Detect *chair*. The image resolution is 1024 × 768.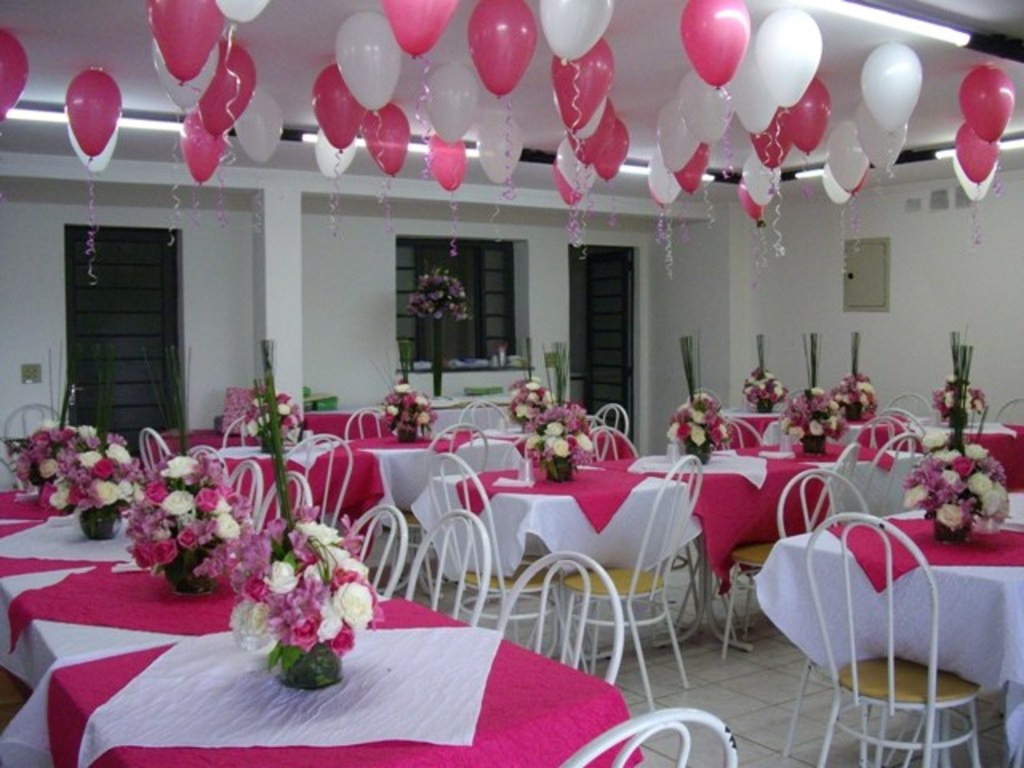
877,406,928,462.
